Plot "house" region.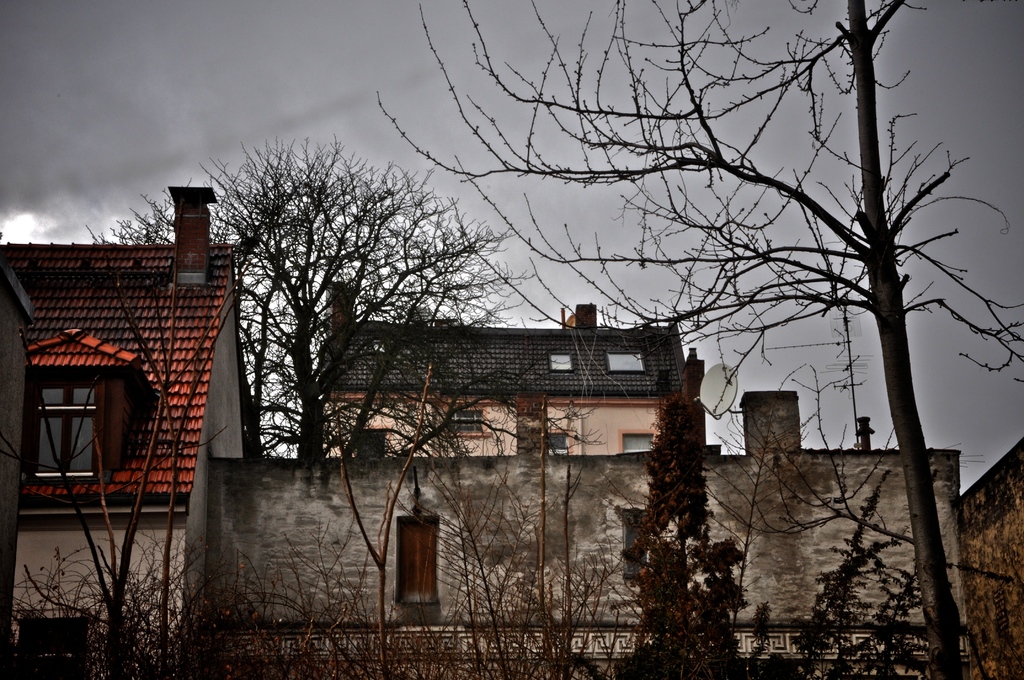
Plotted at select_region(204, 385, 961, 679).
